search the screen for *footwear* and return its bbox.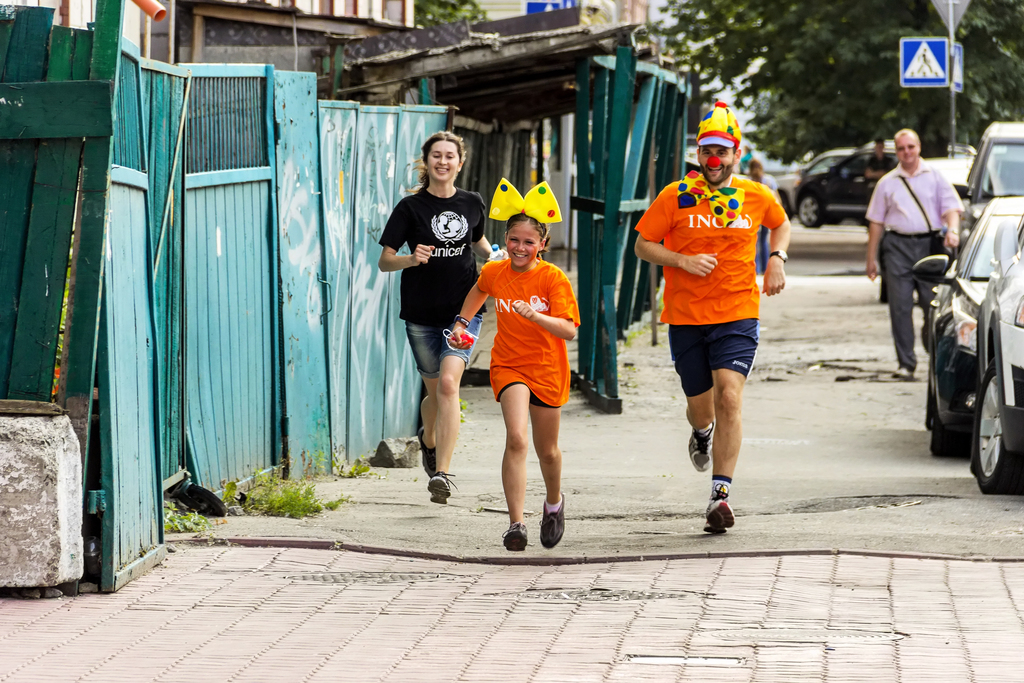
Found: 538, 489, 562, 552.
